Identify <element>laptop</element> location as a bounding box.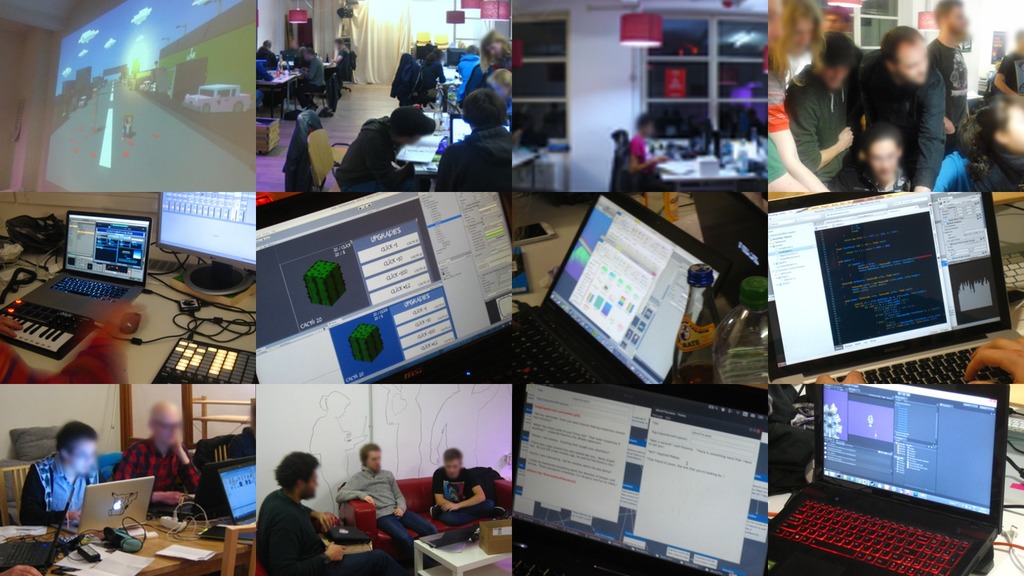
region(511, 385, 769, 575).
